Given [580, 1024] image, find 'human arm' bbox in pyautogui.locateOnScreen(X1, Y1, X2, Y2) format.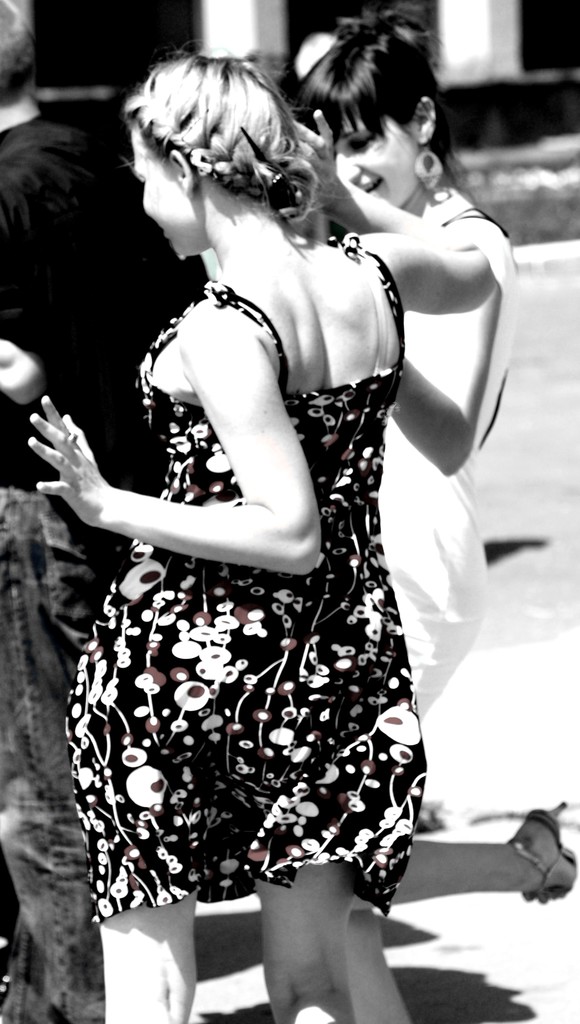
pyautogui.locateOnScreen(0, 278, 82, 424).
